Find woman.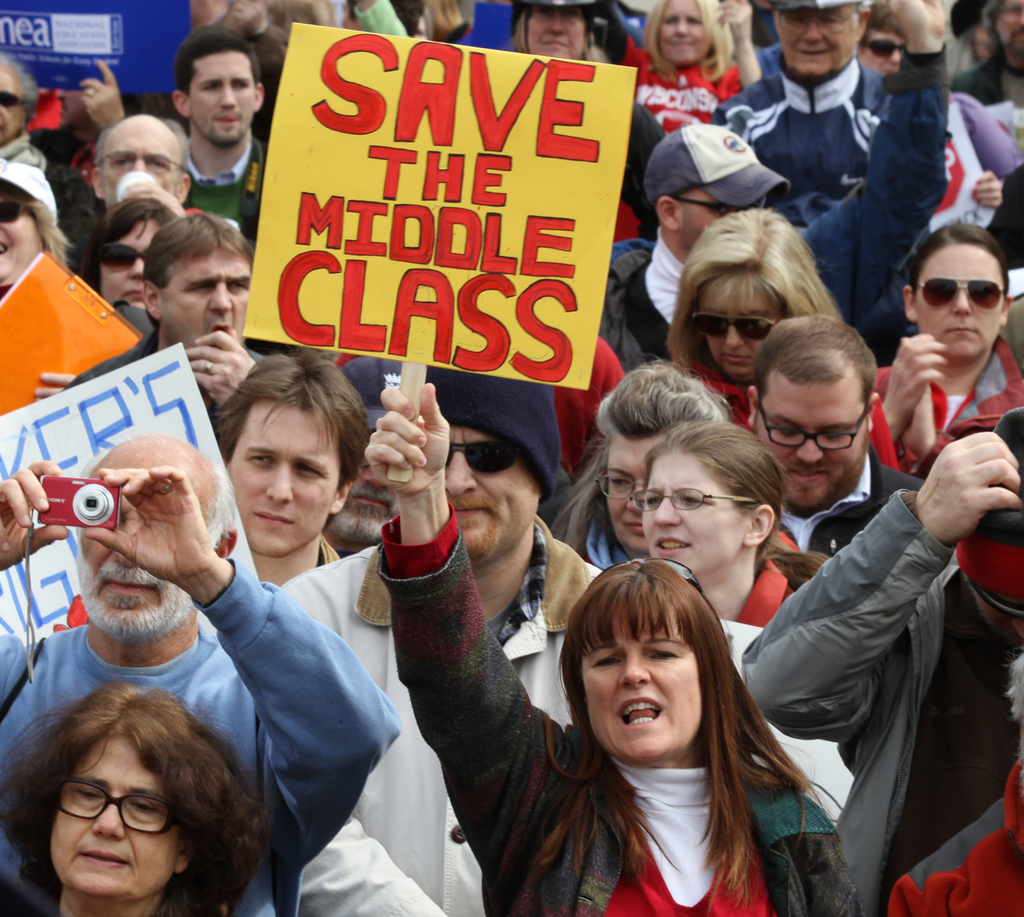
box(0, 667, 288, 916).
